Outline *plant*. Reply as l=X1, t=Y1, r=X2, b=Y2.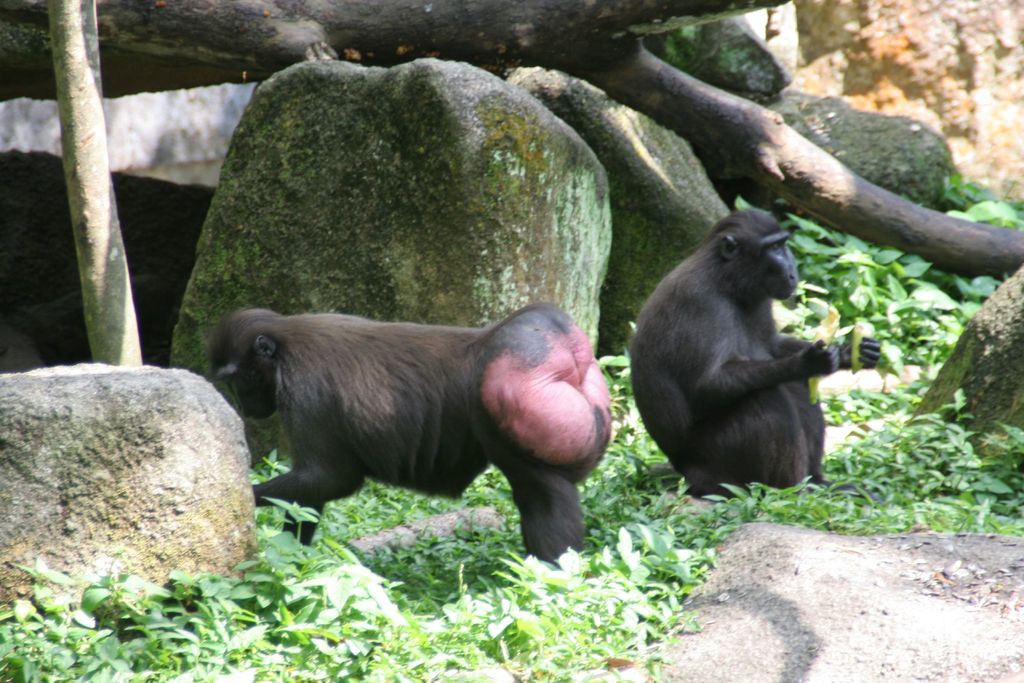
l=940, t=379, r=975, b=425.
